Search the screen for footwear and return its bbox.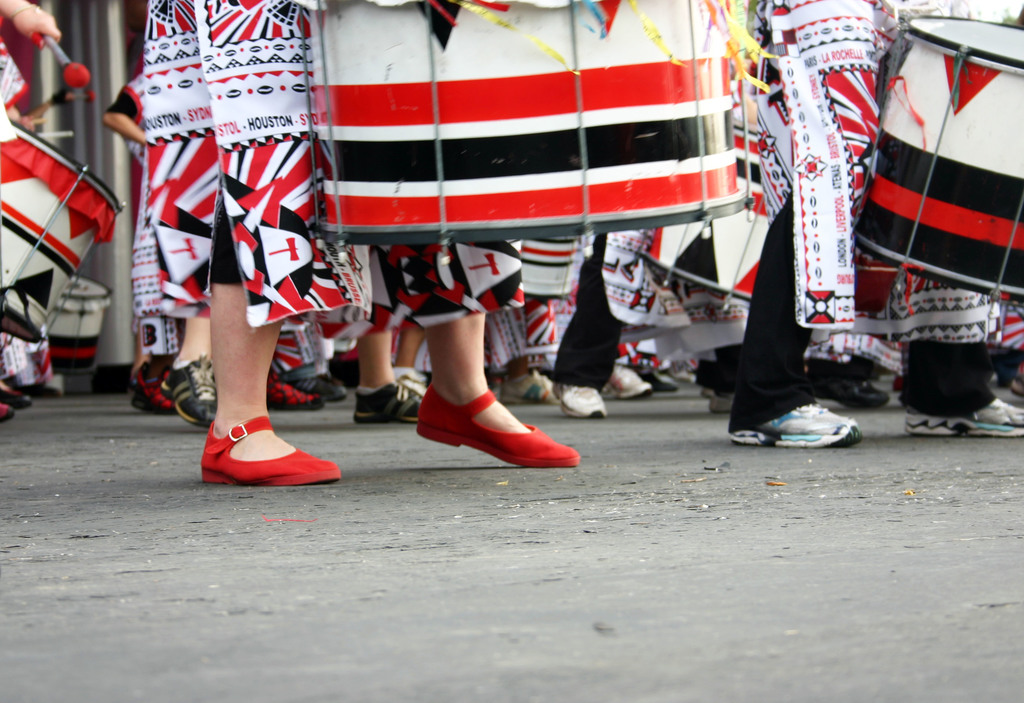
Found: (500,367,559,404).
